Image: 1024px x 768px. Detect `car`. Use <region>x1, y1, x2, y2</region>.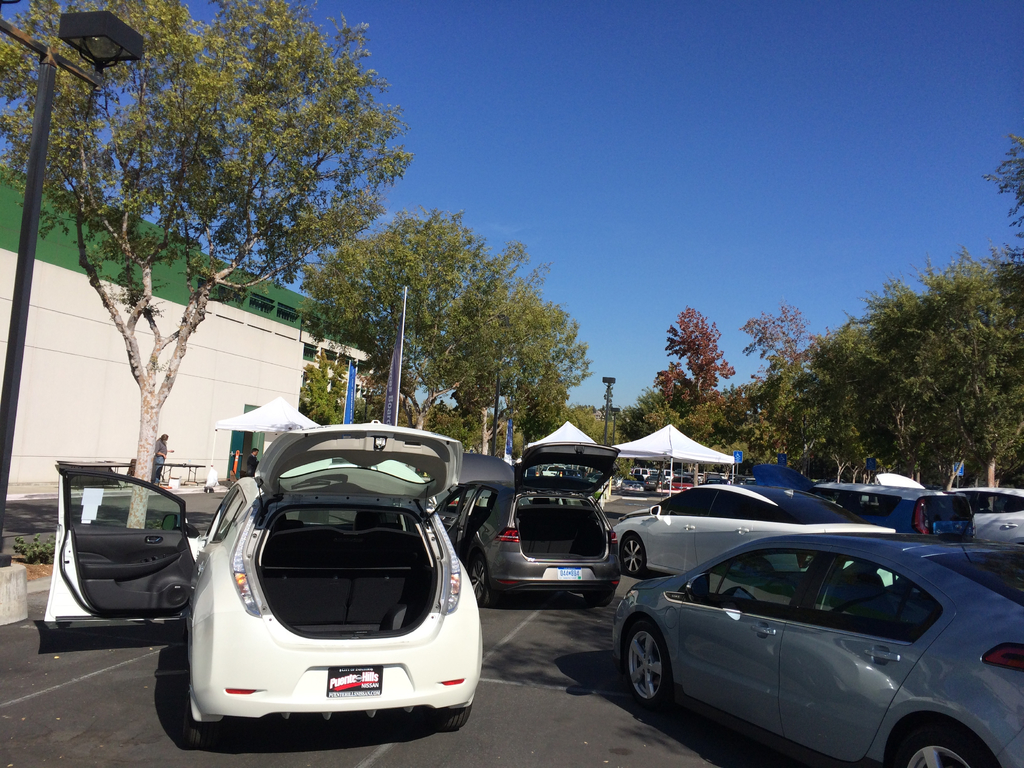
<region>168, 445, 478, 755</region>.
